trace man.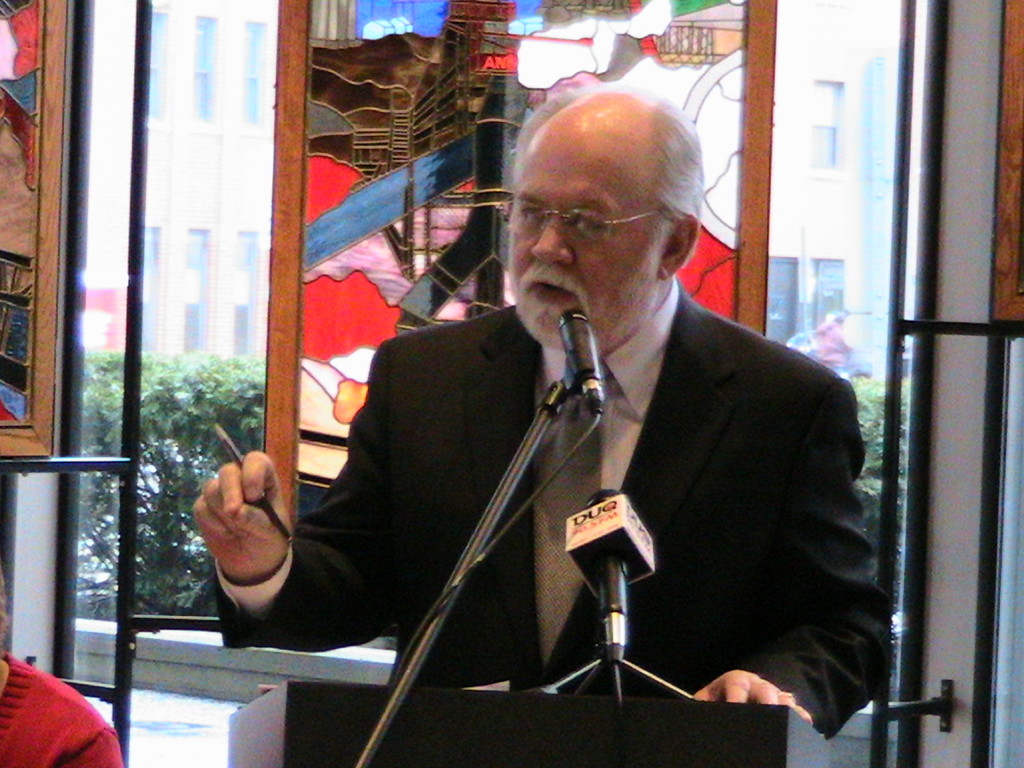
Traced to [244, 110, 885, 709].
